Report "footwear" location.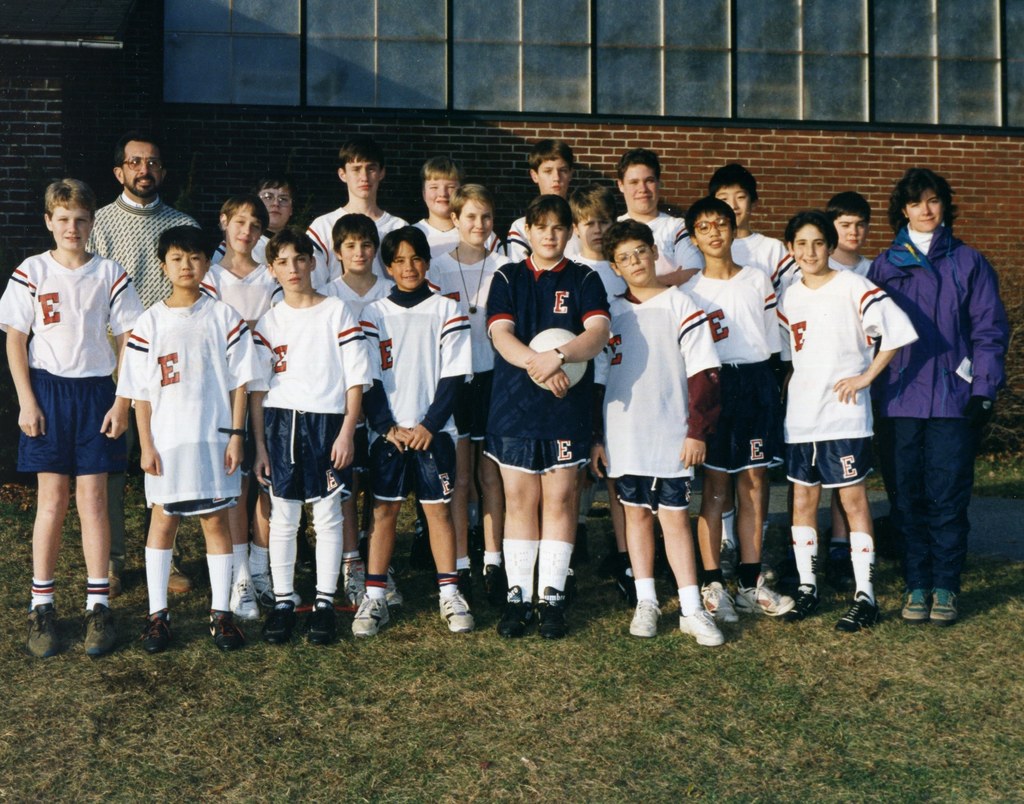
Report: region(24, 608, 57, 660).
